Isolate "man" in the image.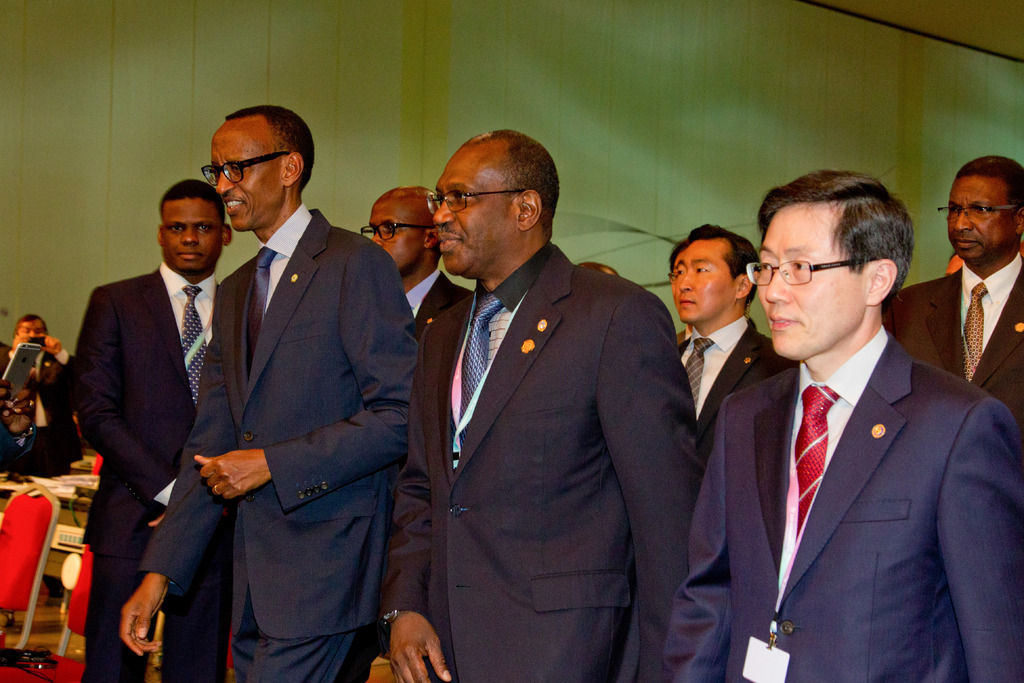
Isolated region: BBox(879, 154, 1023, 420).
